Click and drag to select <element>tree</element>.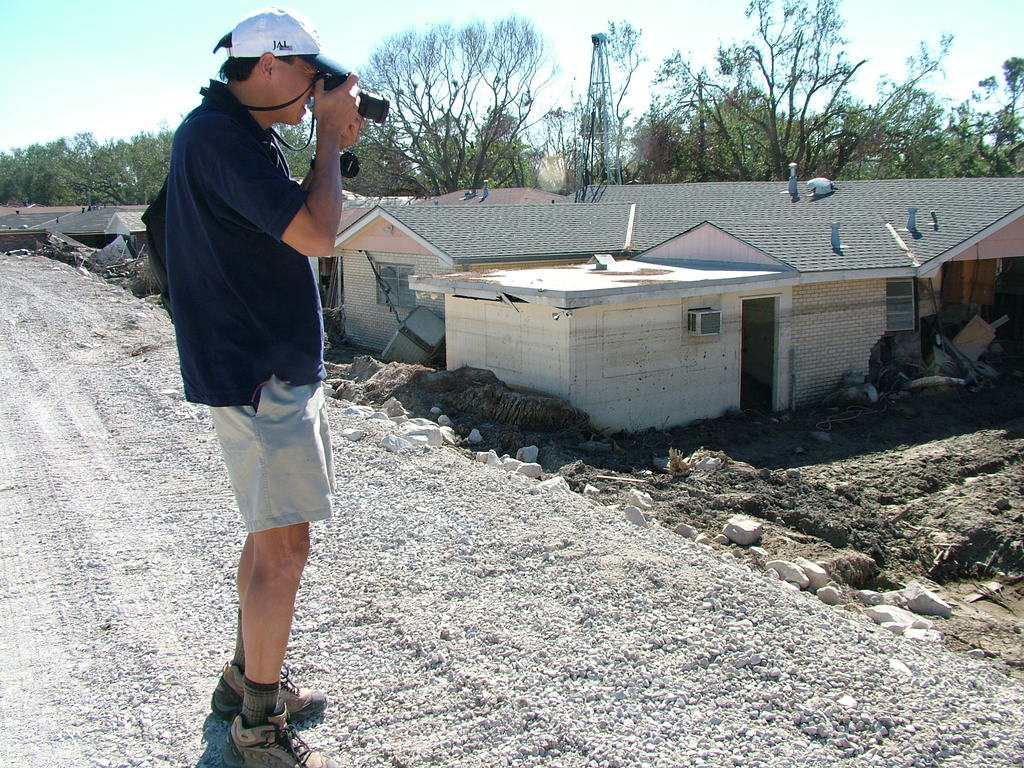
Selection: BBox(63, 124, 123, 205).
